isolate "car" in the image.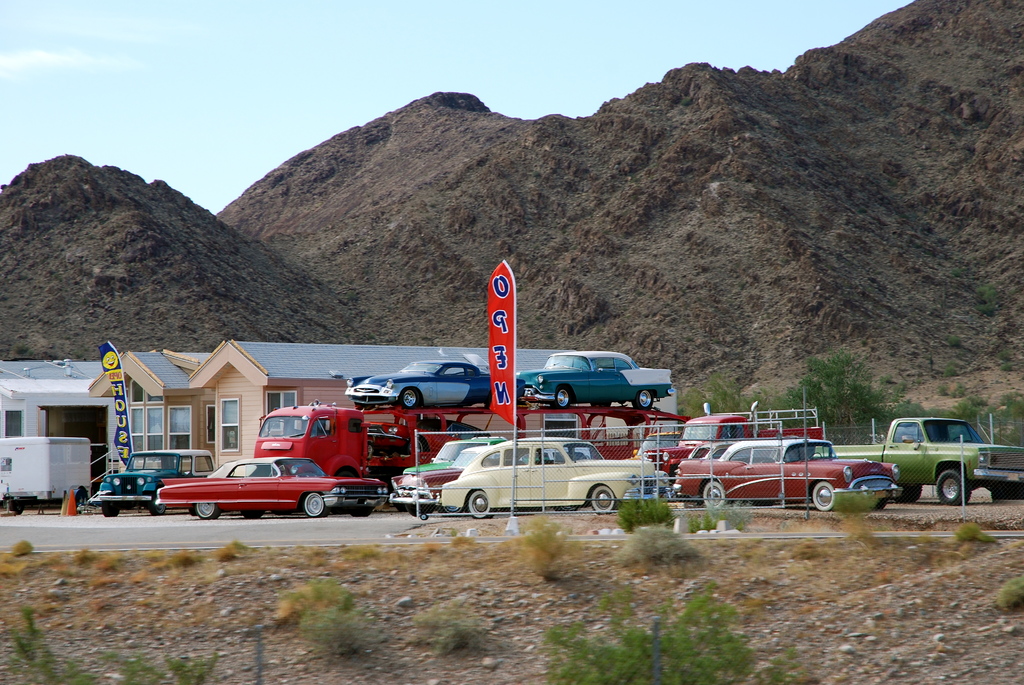
Isolated region: x1=95 y1=451 x2=214 y2=512.
